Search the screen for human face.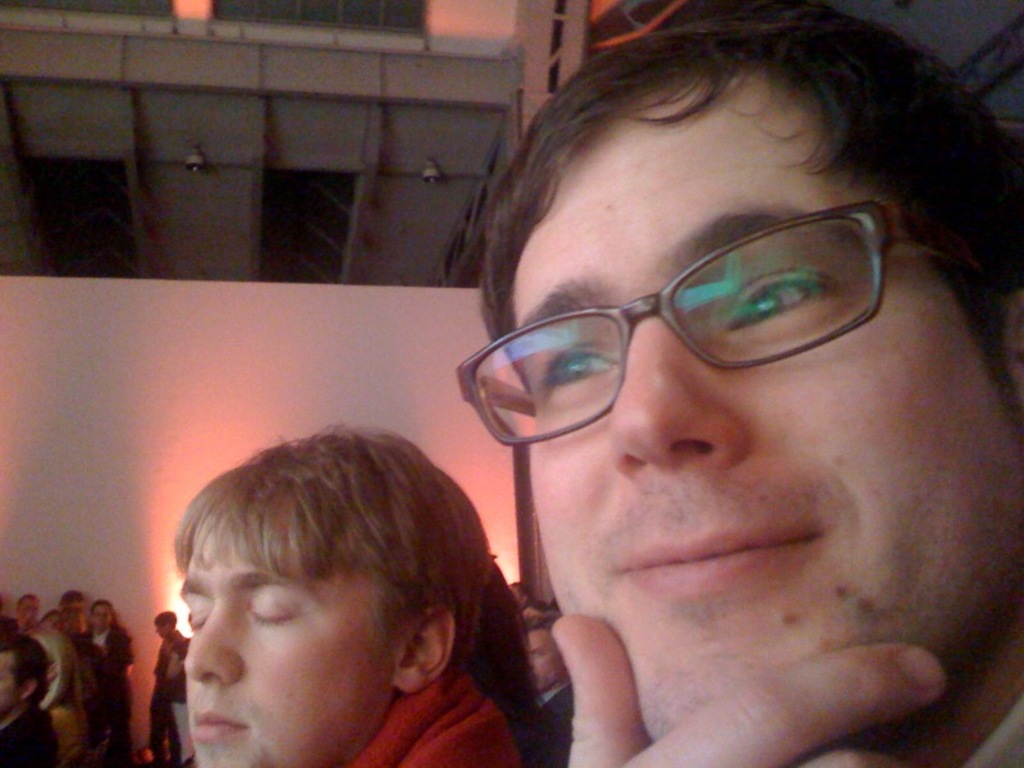
Found at detection(504, 83, 1023, 741).
